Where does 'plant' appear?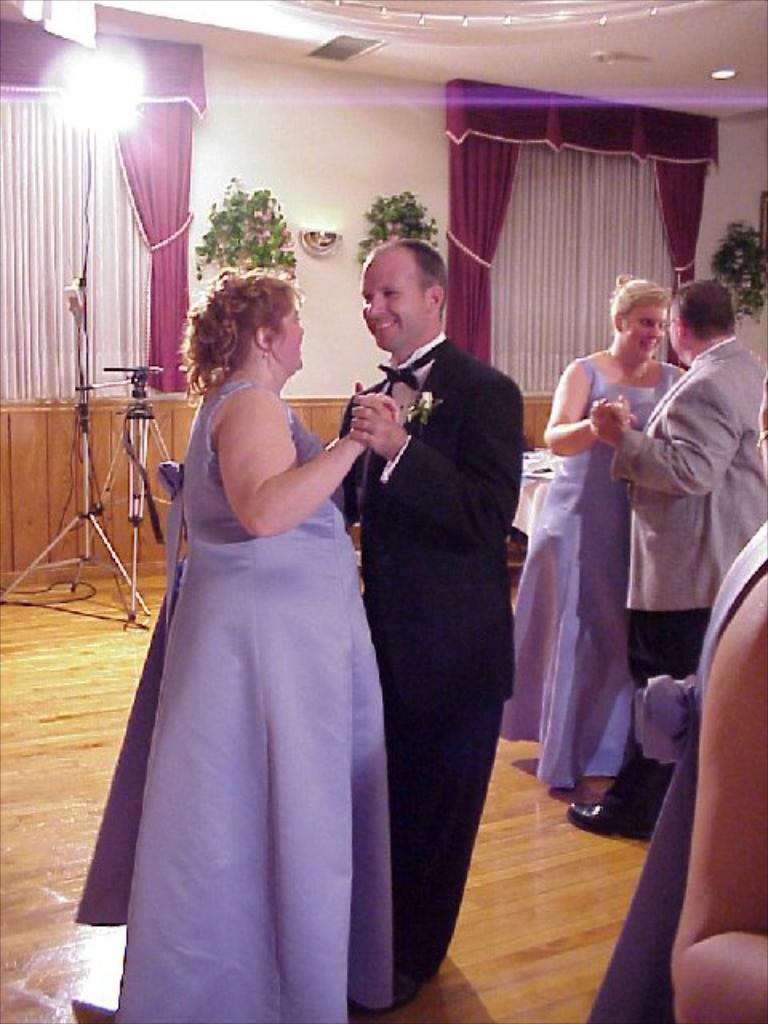
Appears at select_region(706, 216, 766, 325).
